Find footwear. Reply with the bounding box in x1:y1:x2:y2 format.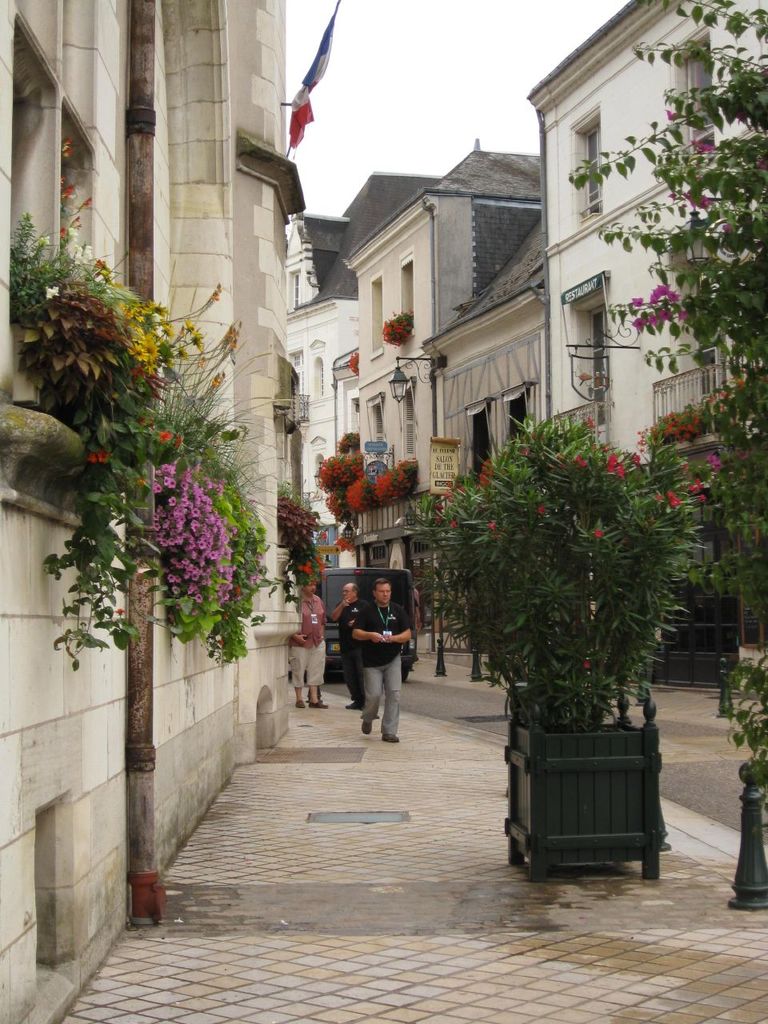
364:722:371:735.
